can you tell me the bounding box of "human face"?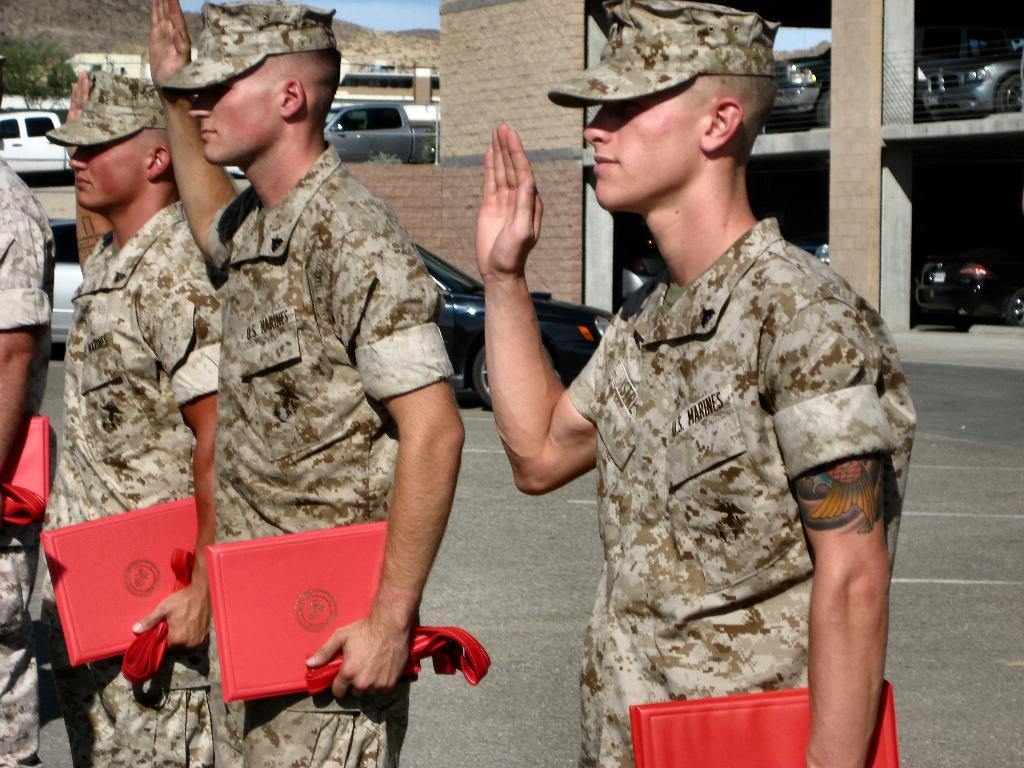
190, 68, 278, 167.
